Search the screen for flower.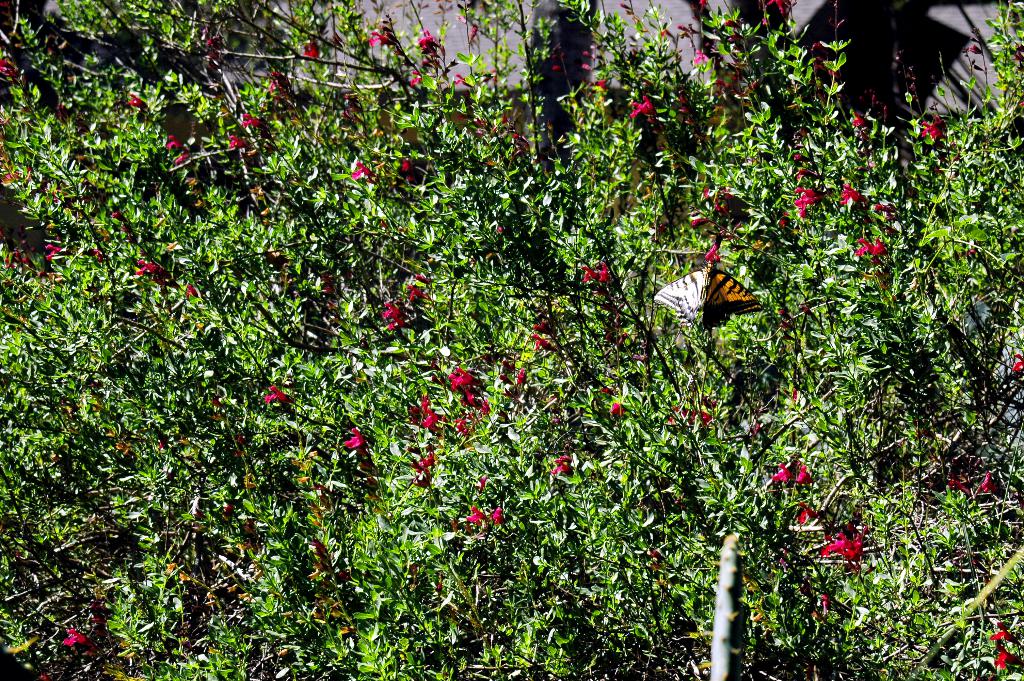
Found at pyautogui.locateOnScreen(694, 47, 713, 67).
